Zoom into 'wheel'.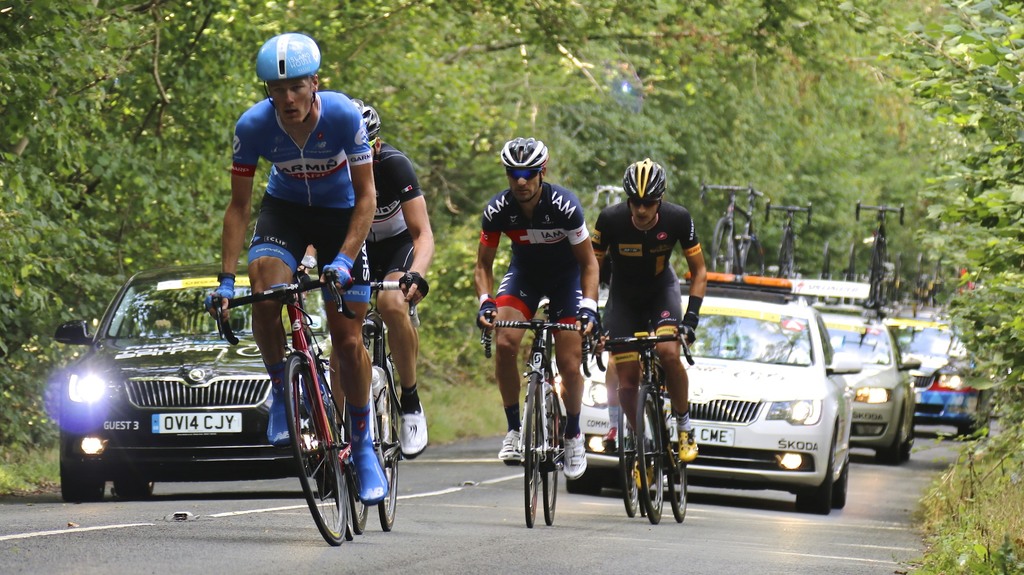
Zoom target: [x1=845, y1=241, x2=856, y2=282].
